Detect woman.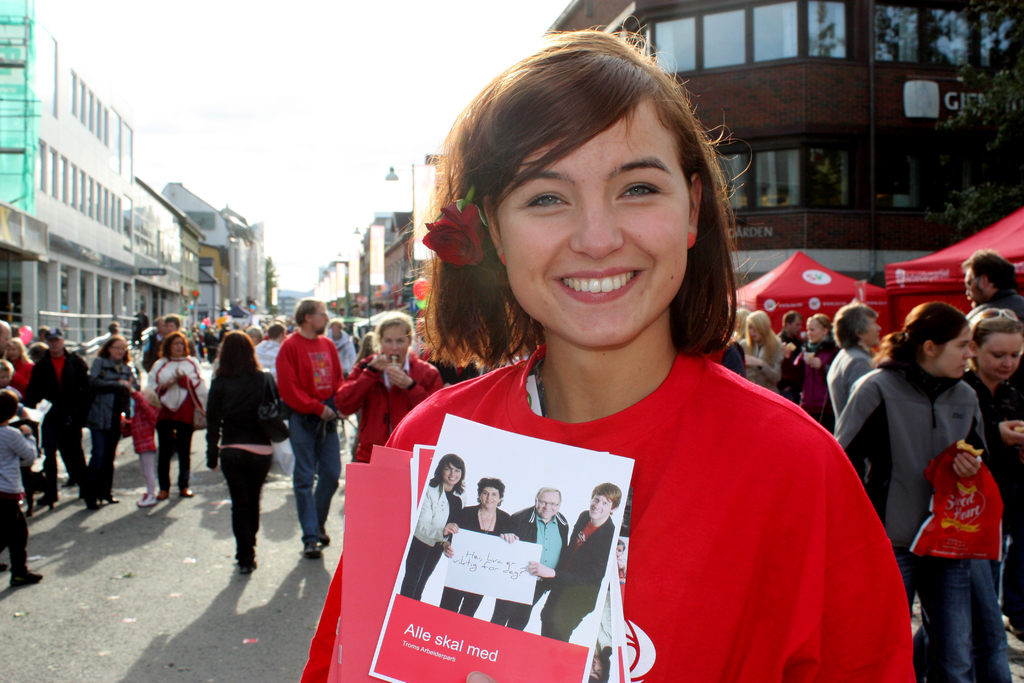
Detected at [x1=86, y1=329, x2=141, y2=508].
